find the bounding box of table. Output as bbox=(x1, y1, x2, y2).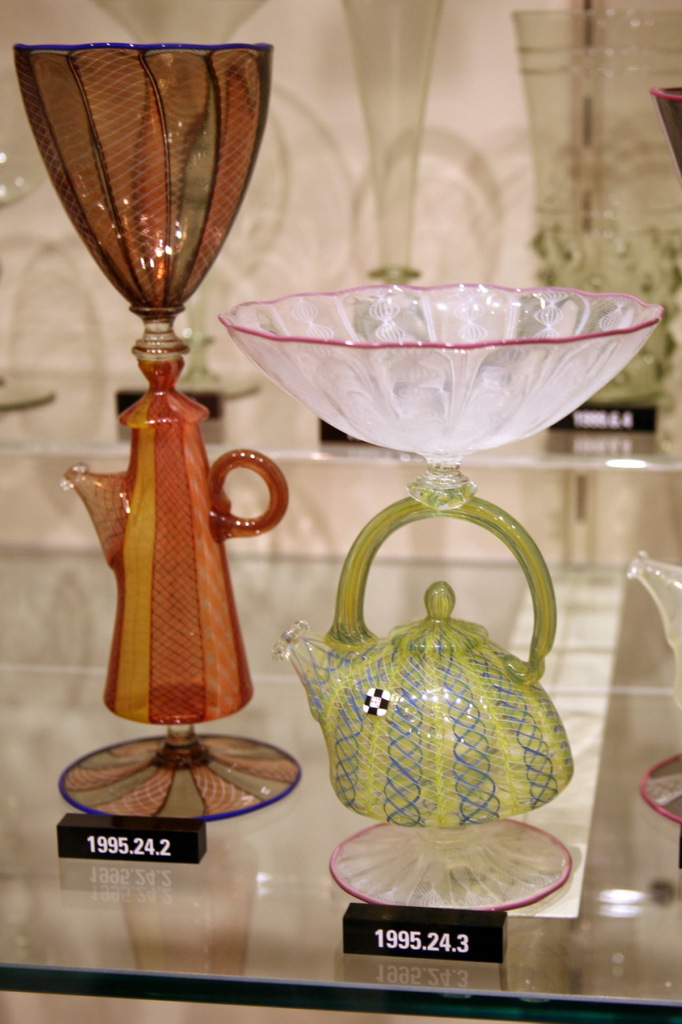
bbox=(0, 443, 681, 1023).
